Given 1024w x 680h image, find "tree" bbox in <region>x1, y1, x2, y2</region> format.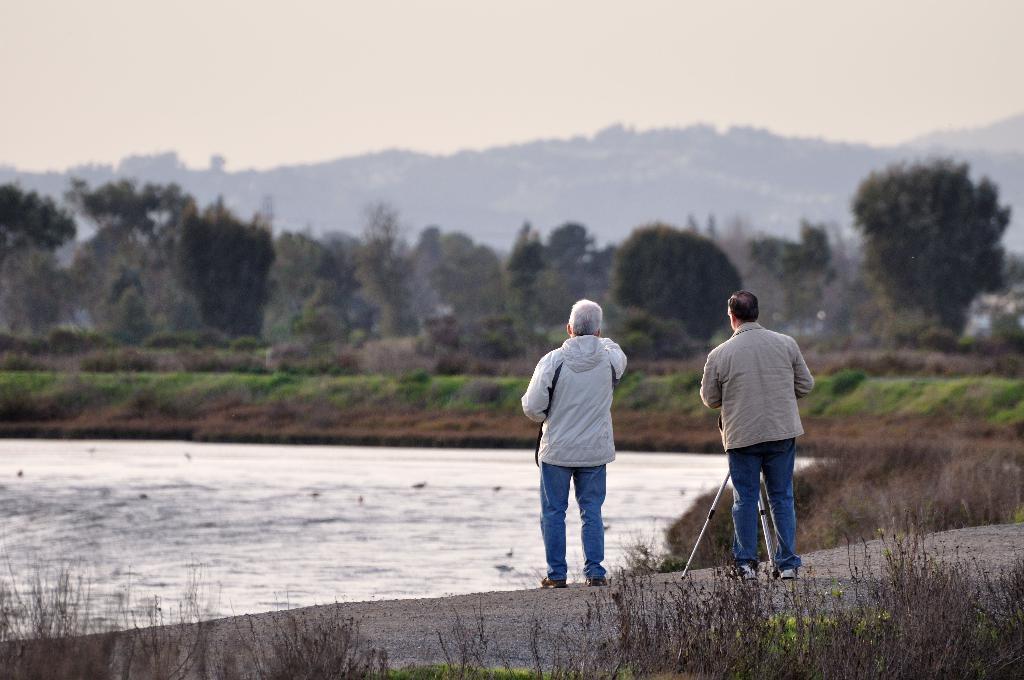
<region>0, 236, 95, 352</region>.
